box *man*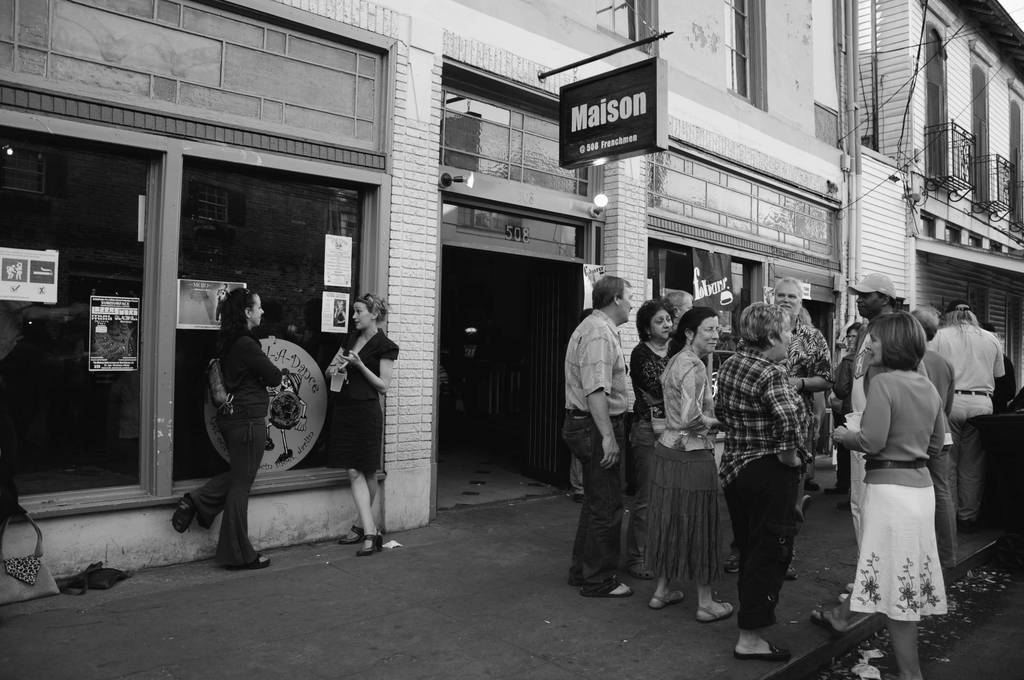
(x1=929, y1=300, x2=1007, y2=531)
